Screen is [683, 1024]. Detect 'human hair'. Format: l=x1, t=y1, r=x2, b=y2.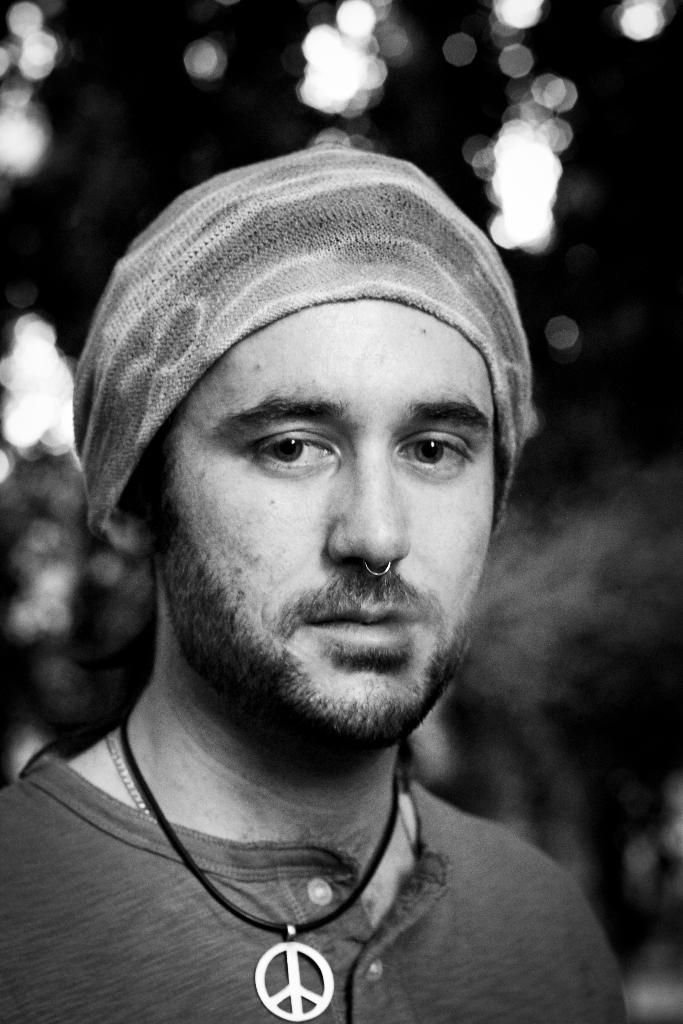
l=122, t=399, r=502, b=538.
